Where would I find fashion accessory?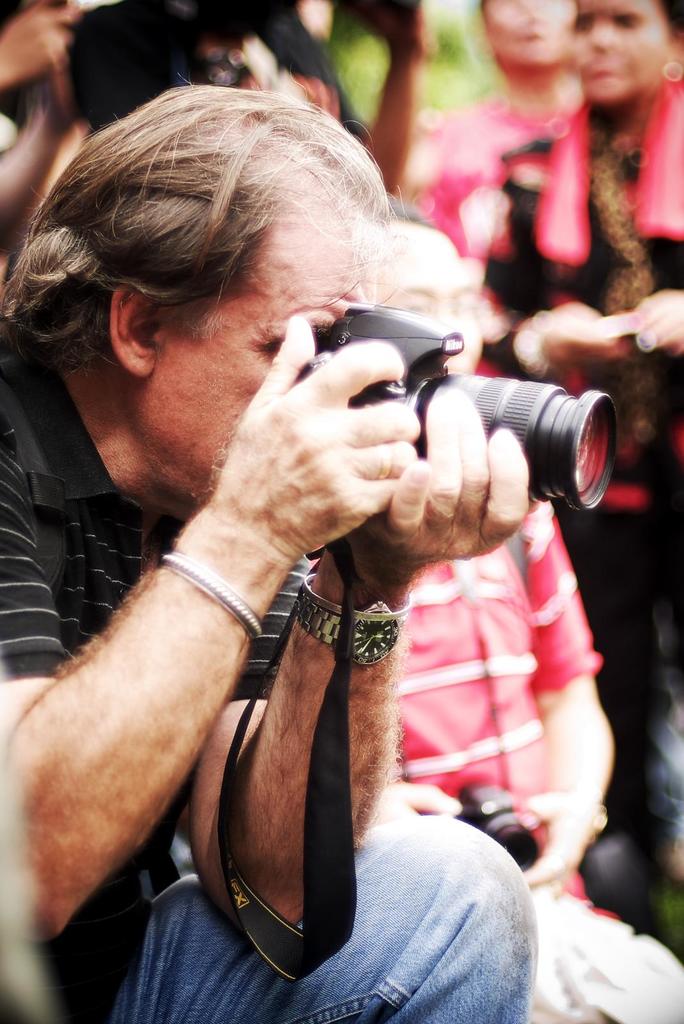
At bbox(152, 557, 270, 650).
